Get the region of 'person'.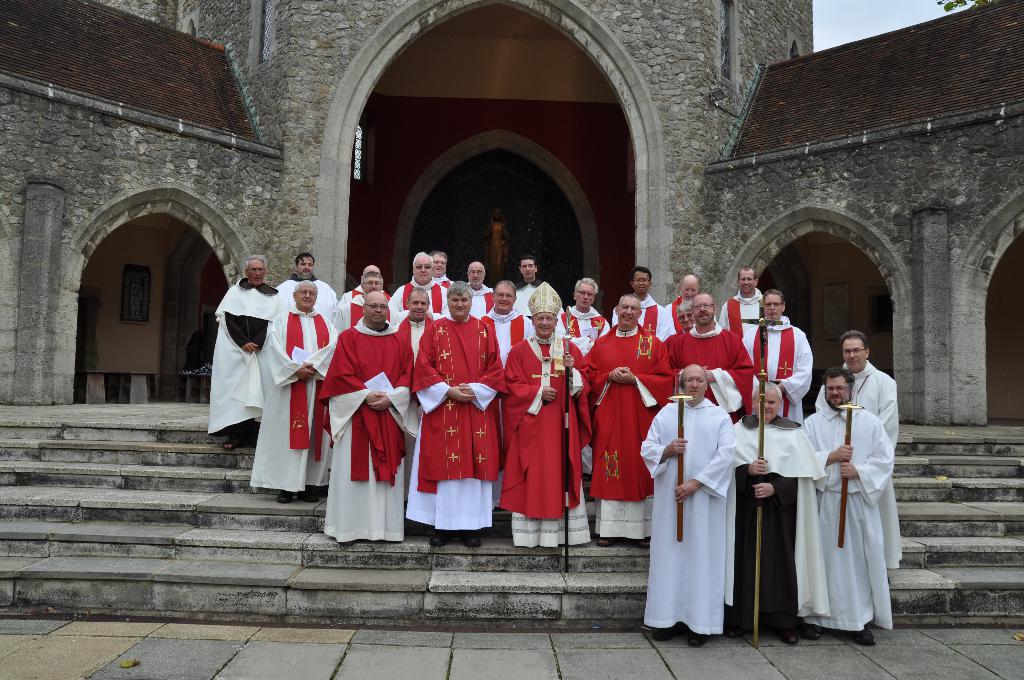
408,281,490,538.
